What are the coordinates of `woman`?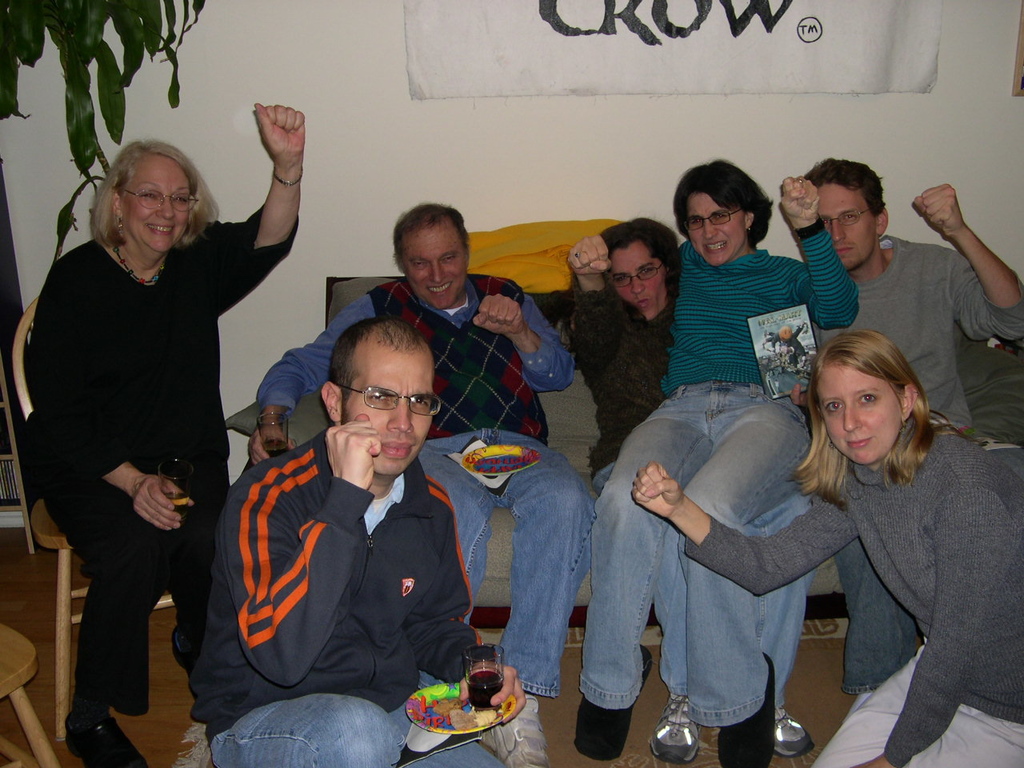
(left=562, top=213, right=813, bottom=762).
